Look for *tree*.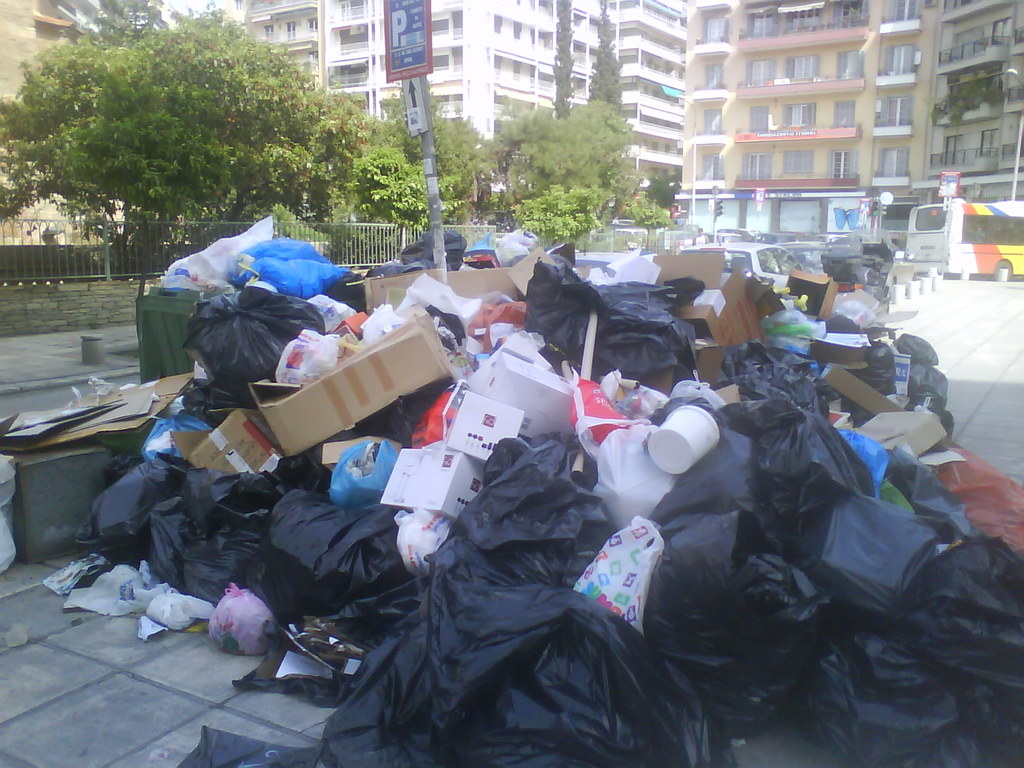
Found: (547,0,578,112).
